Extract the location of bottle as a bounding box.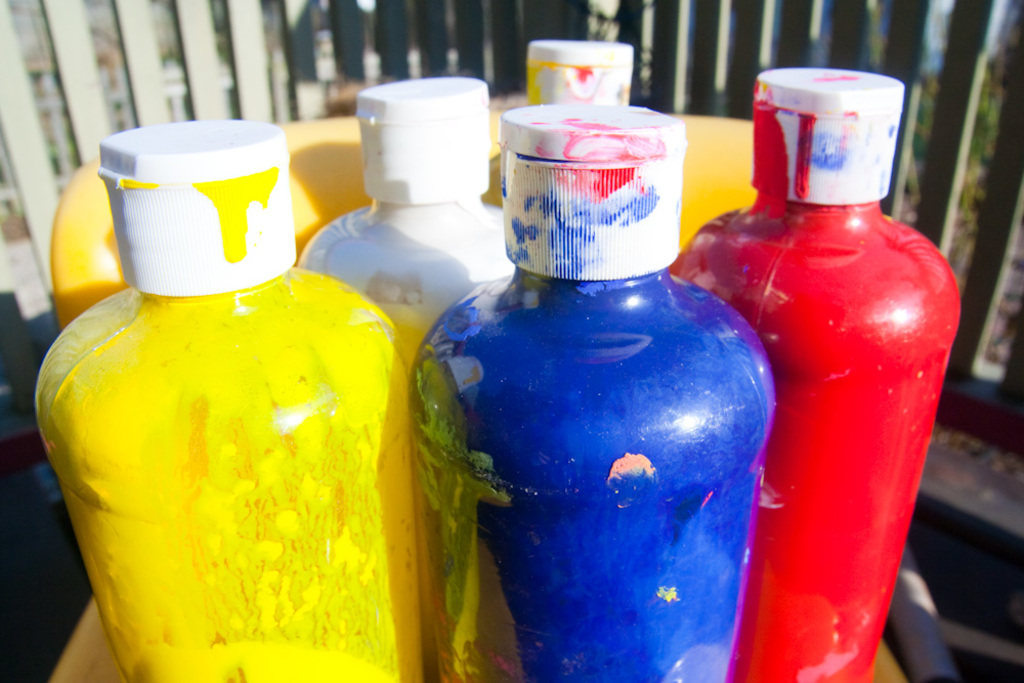
box(42, 122, 440, 682).
